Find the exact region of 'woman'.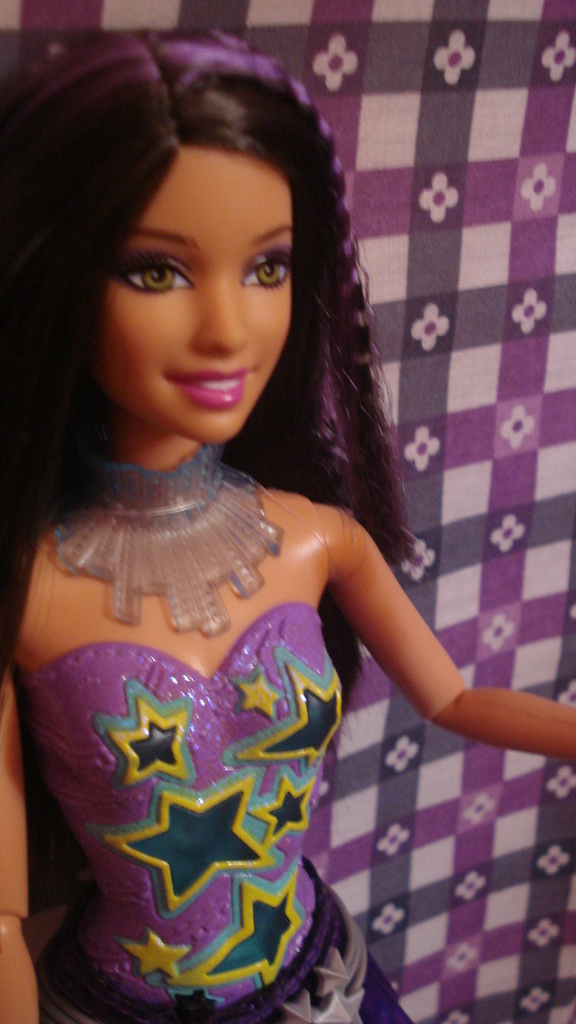
Exact region: Rect(0, 30, 498, 995).
